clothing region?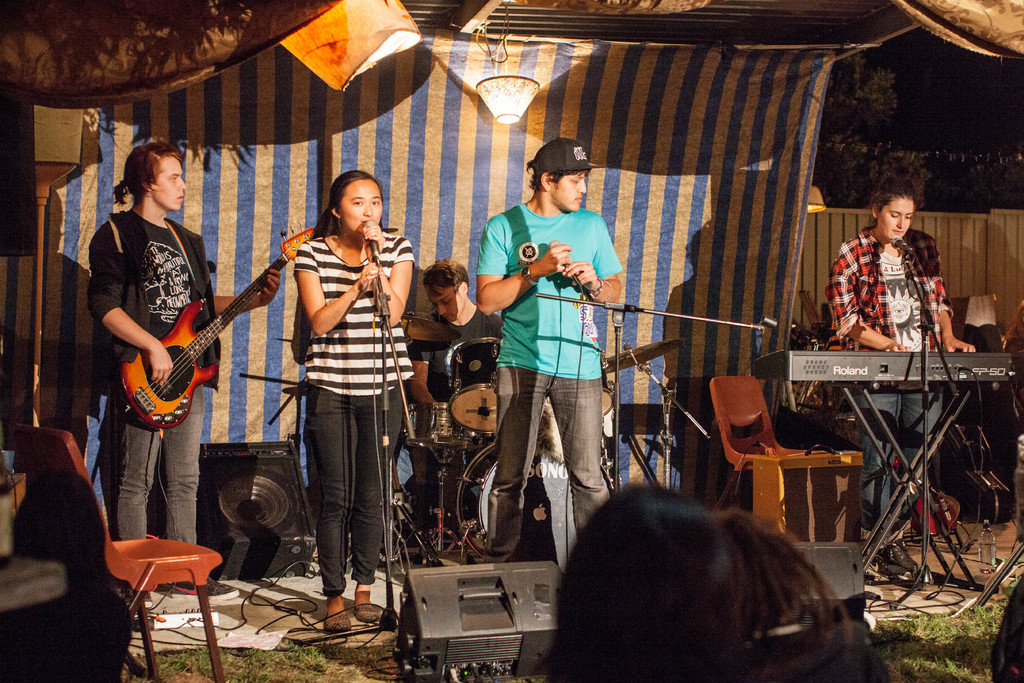
(476,208,623,384)
